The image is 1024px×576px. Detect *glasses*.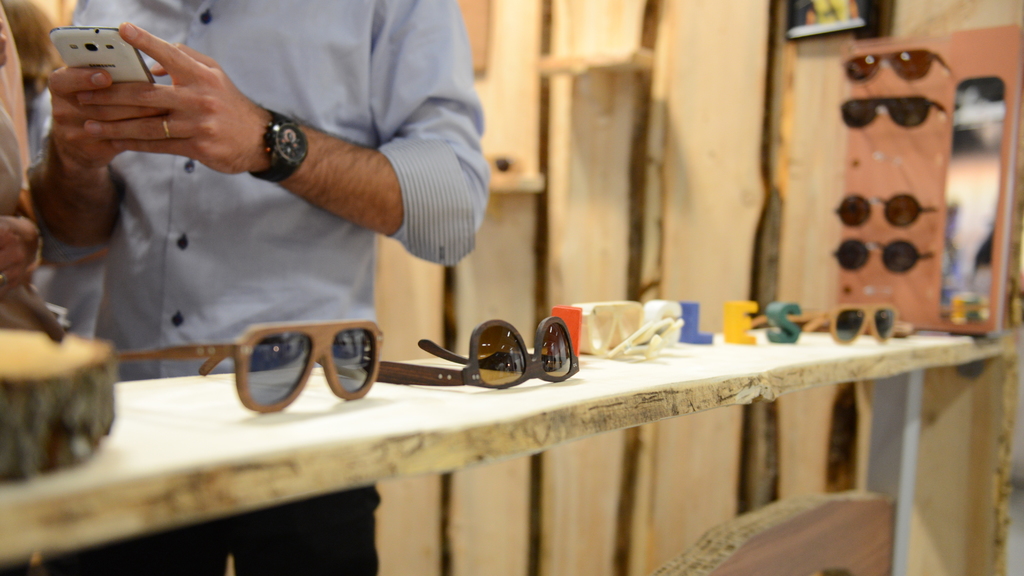
Detection: detection(372, 312, 578, 391).
